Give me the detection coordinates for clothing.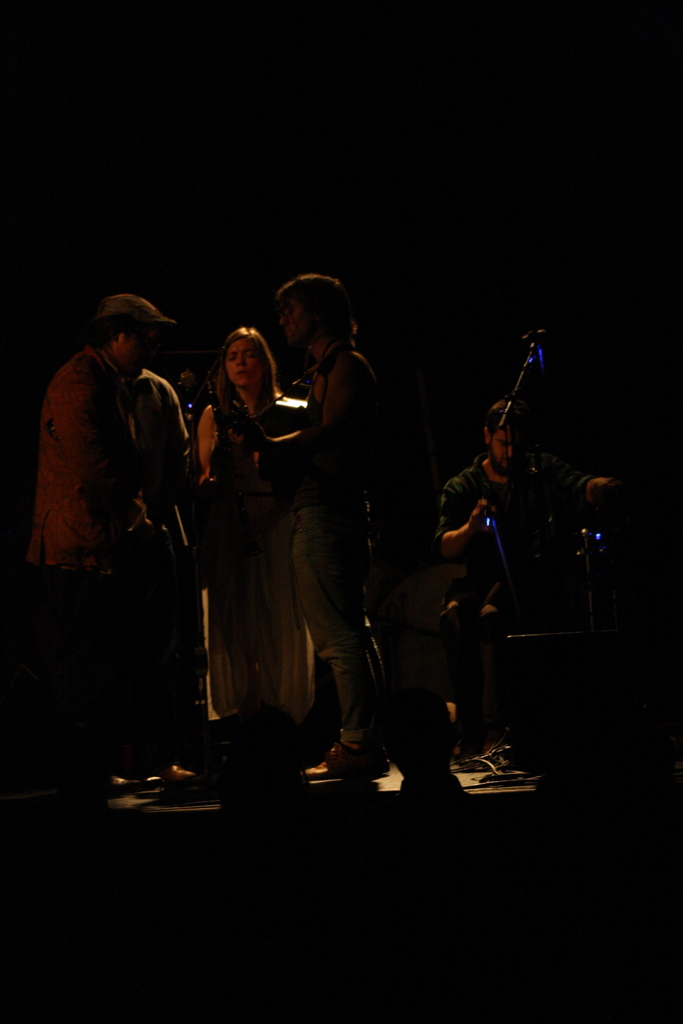
[22, 278, 213, 768].
